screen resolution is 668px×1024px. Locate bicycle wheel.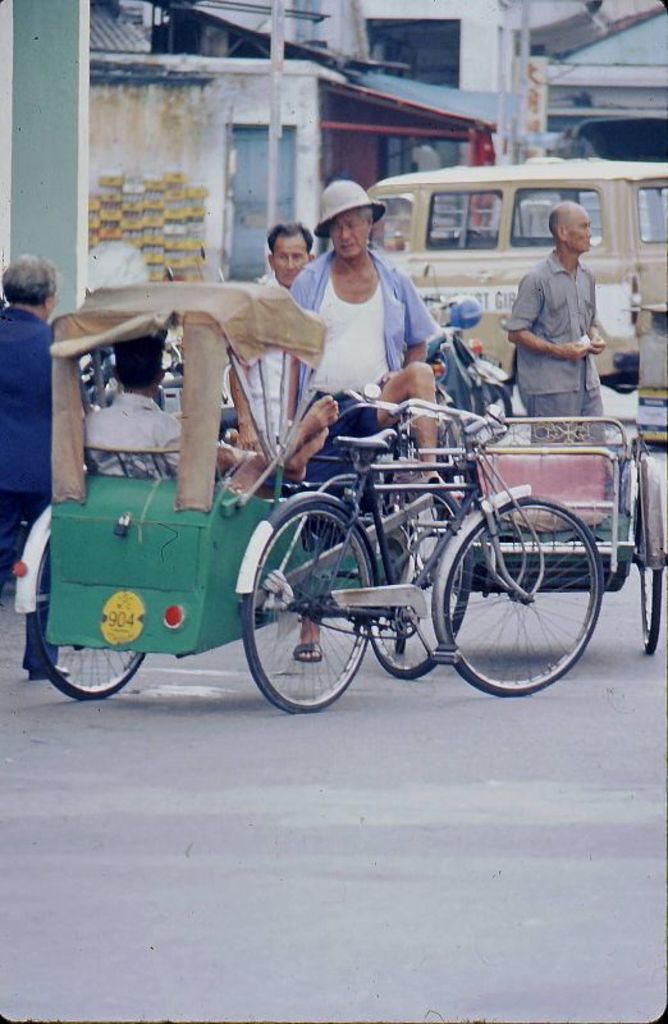
(x1=33, y1=530, x2=150, y2=701).
